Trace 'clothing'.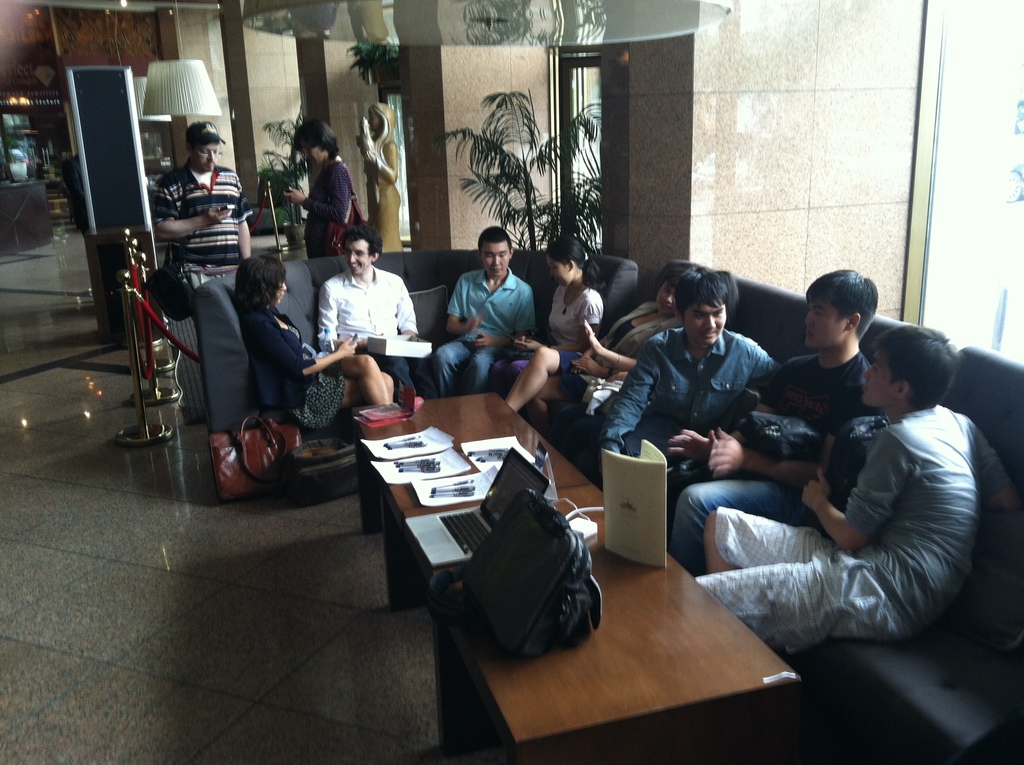
Traced to [left=694, top=403, right=1008, bottom=654].
